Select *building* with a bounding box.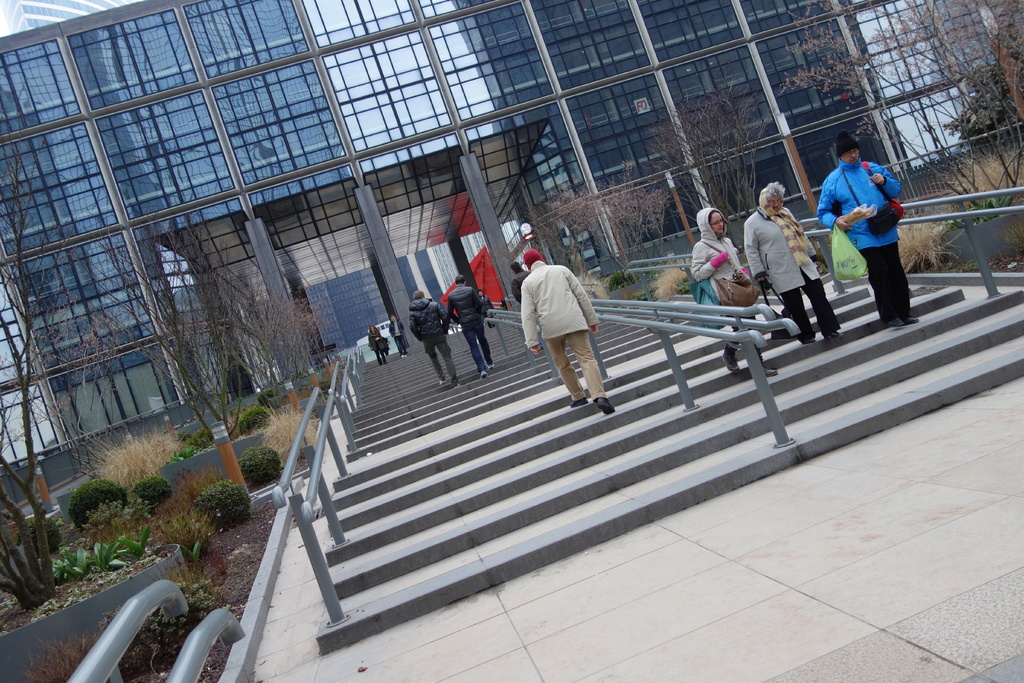
locate(0, 0, 1020, 474).
